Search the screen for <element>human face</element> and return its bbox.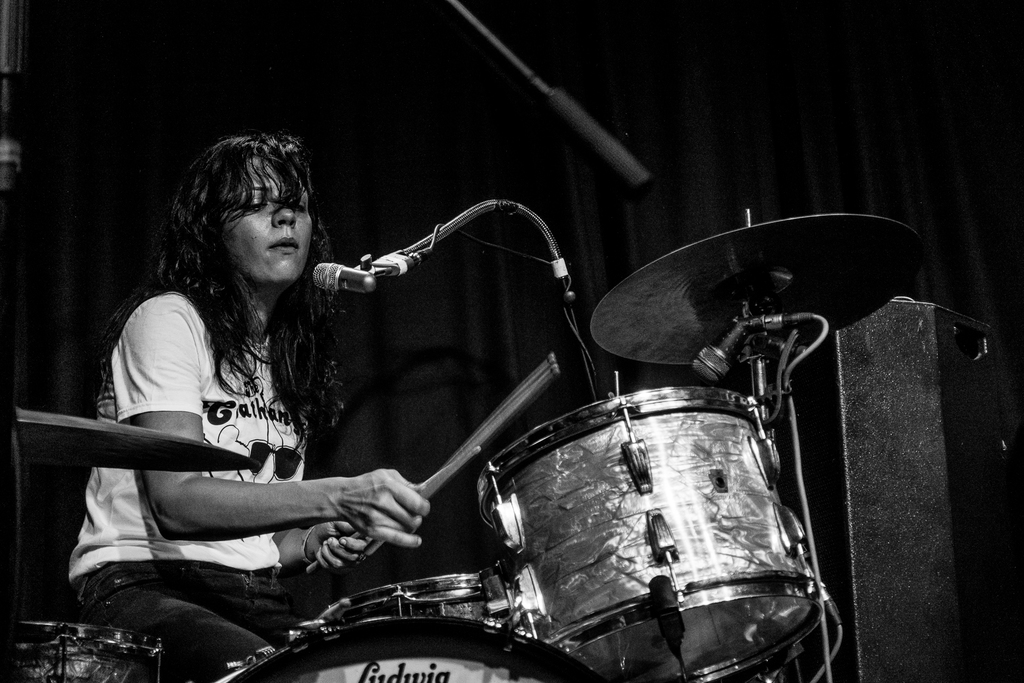
Found: crop(220, 163, 326, 294).
